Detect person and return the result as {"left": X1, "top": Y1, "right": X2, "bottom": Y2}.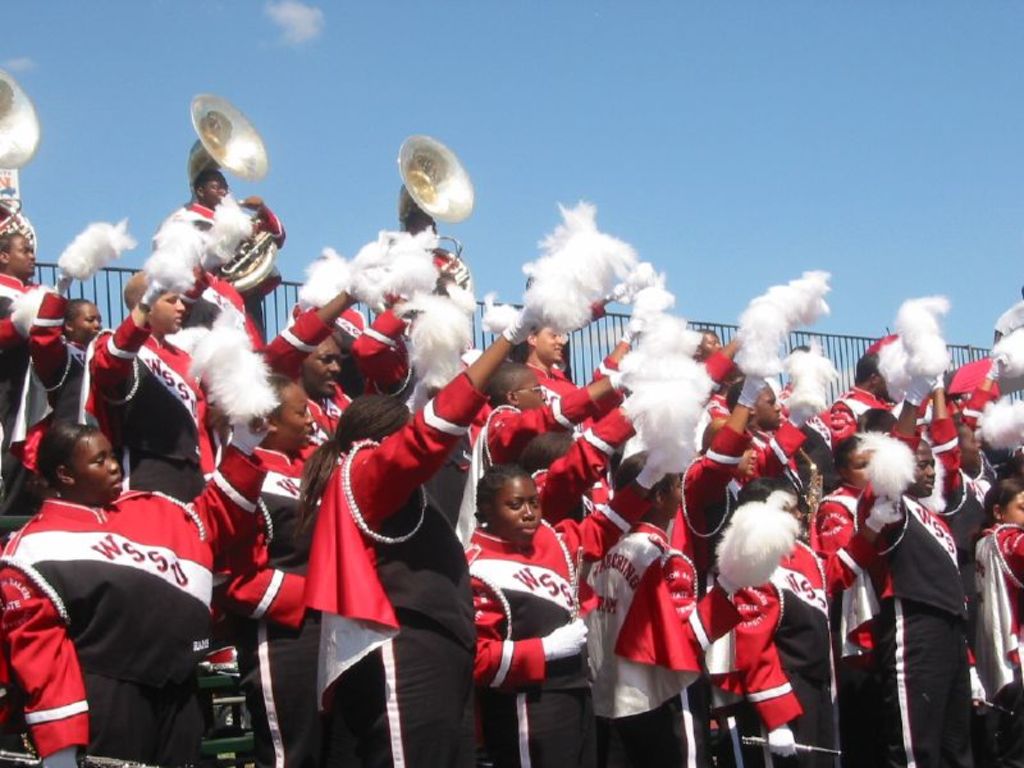
{"left": 289, "top": 307, "right": 527, "bottom": 767}.
